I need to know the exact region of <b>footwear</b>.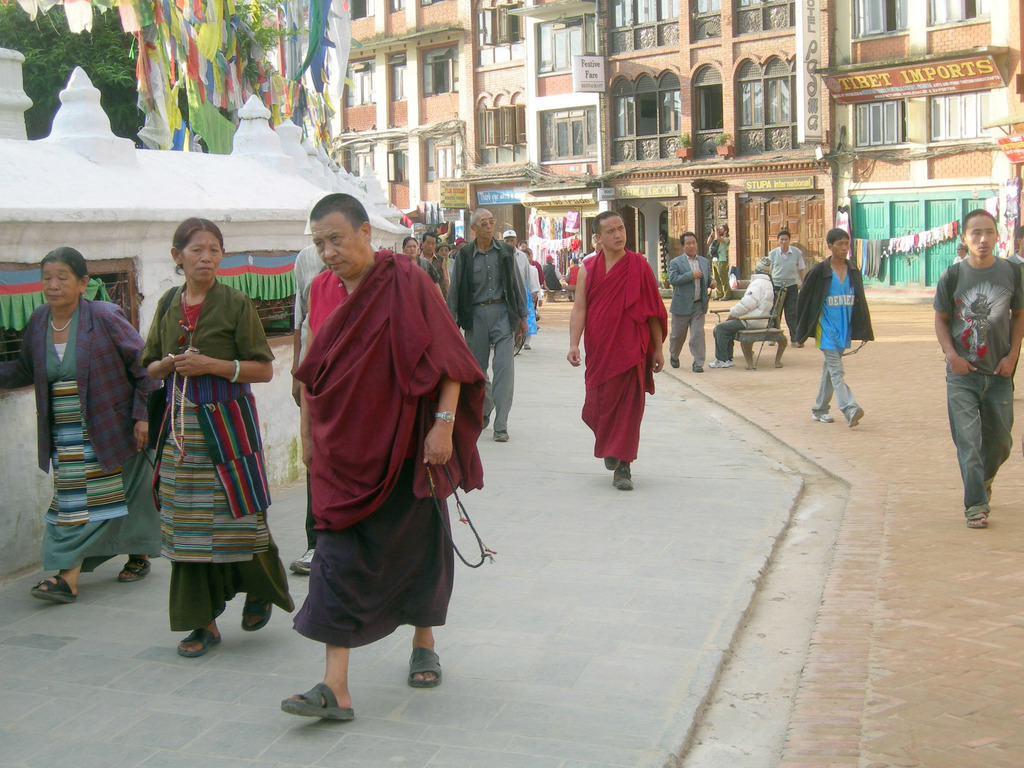
Region: [x1=479, y1=412, x2=492, y2=426].
